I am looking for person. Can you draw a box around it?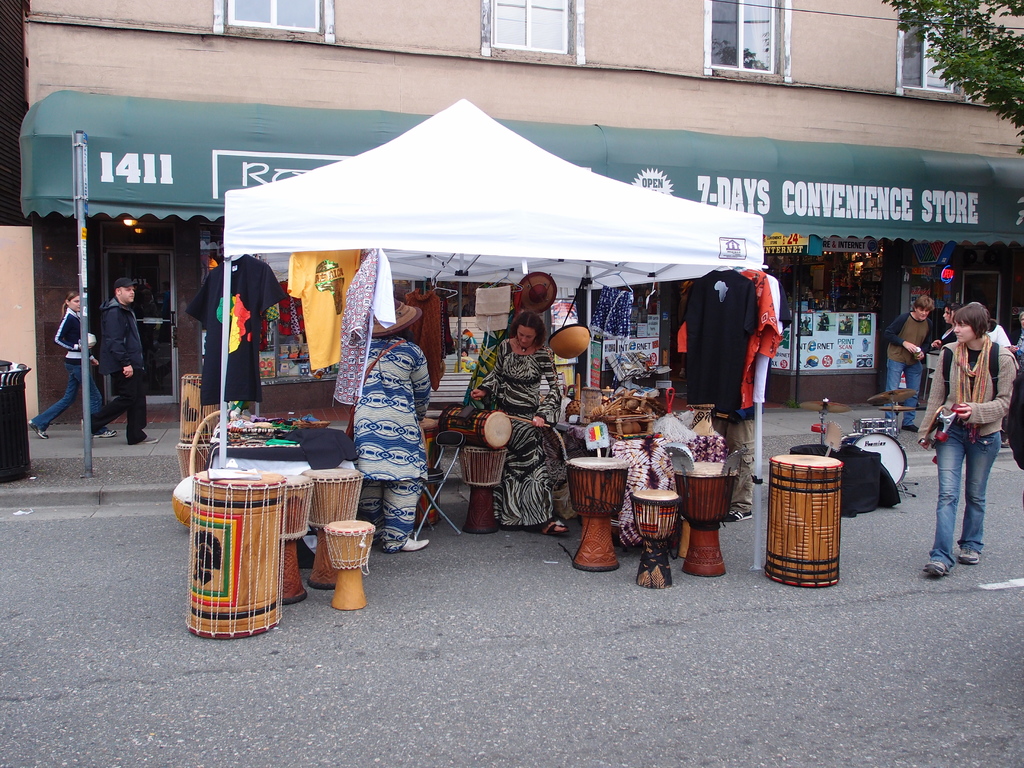
Sure, the bounding box is l=30, t=290, r=122, b=439.
